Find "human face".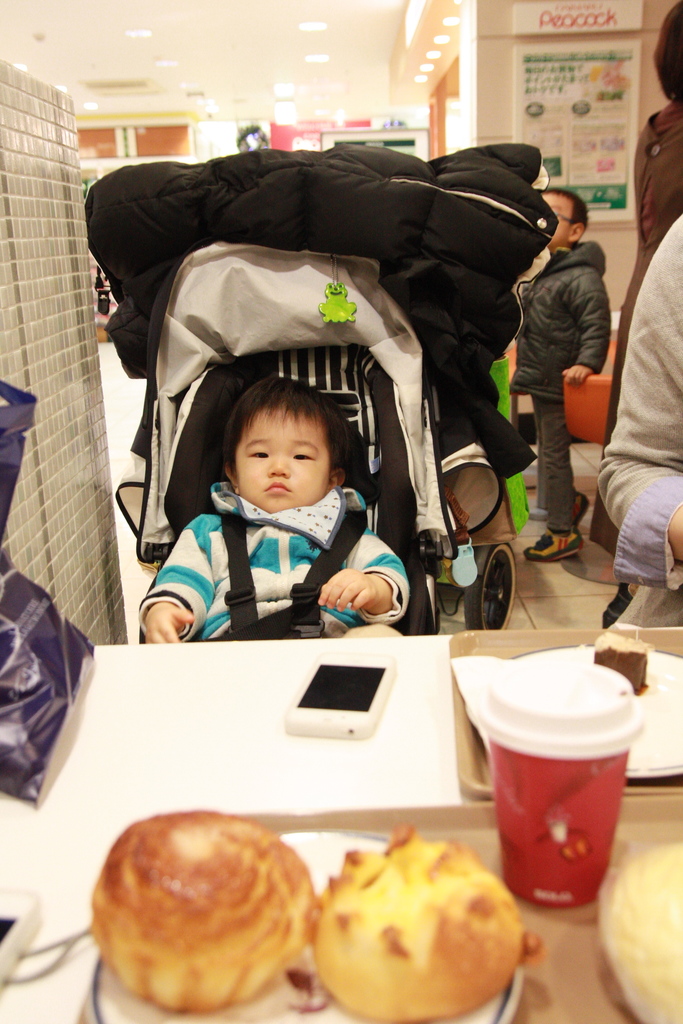
<box>539,183,576,255</box>.
